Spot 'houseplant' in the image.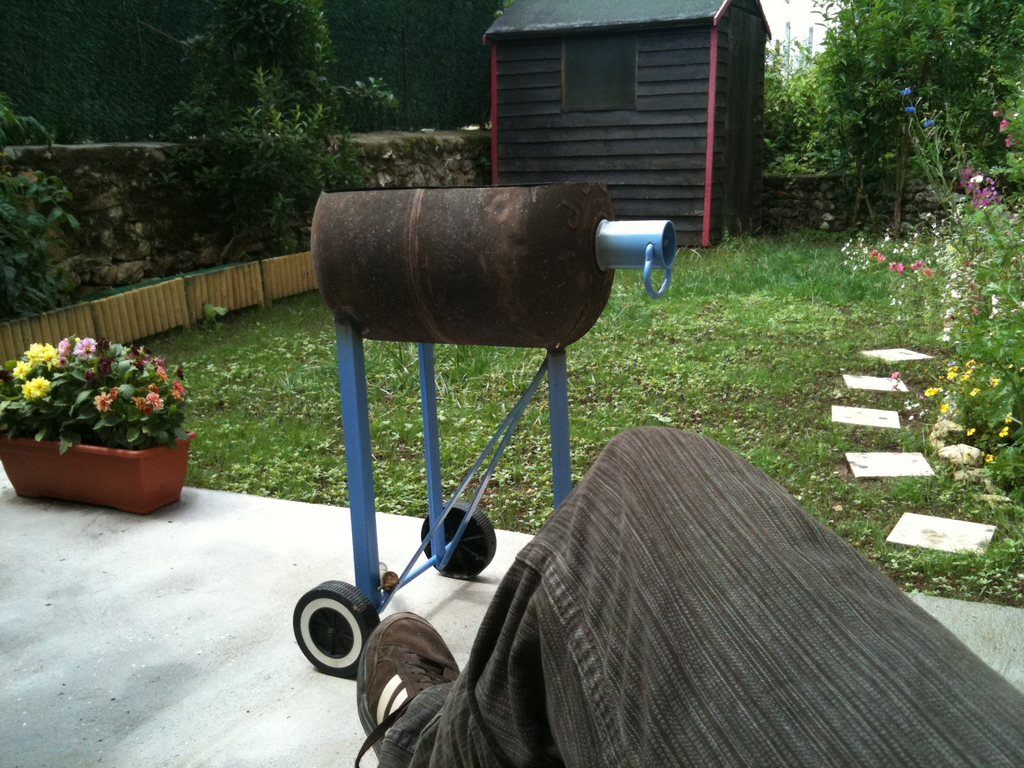
'houseplant' found at l=13, t=324, r=203, b=513.
